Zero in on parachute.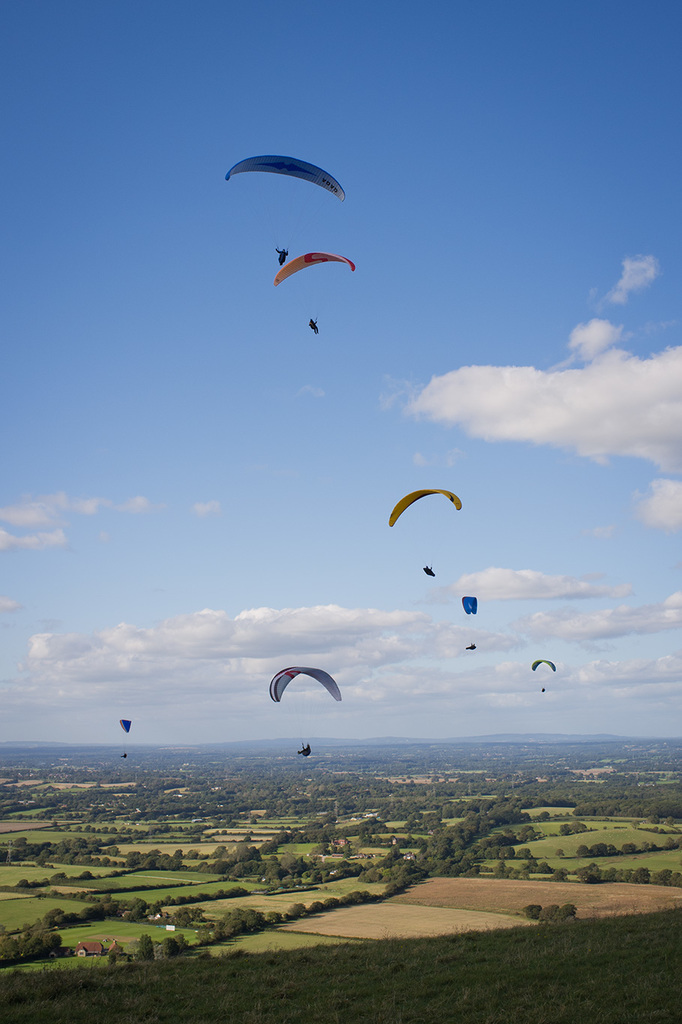
Zeroed in: [x1=530, y1=657, x2=558, y2=693].
